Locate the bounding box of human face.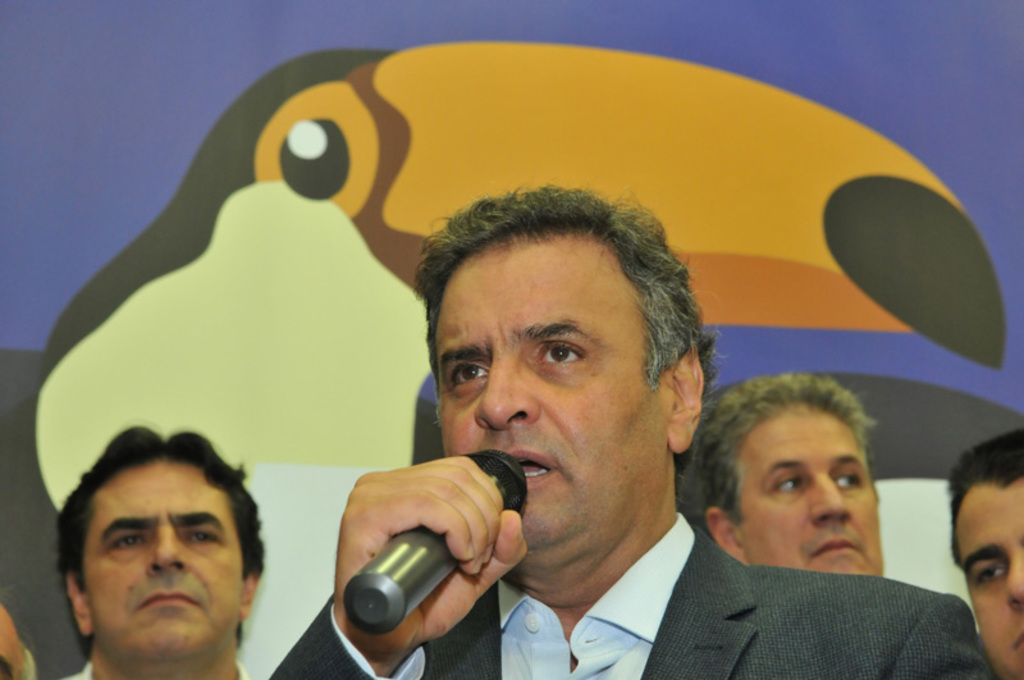
Bounding box: {"left": 742, "top": 409, "right": 886, "bottom": 578}.
